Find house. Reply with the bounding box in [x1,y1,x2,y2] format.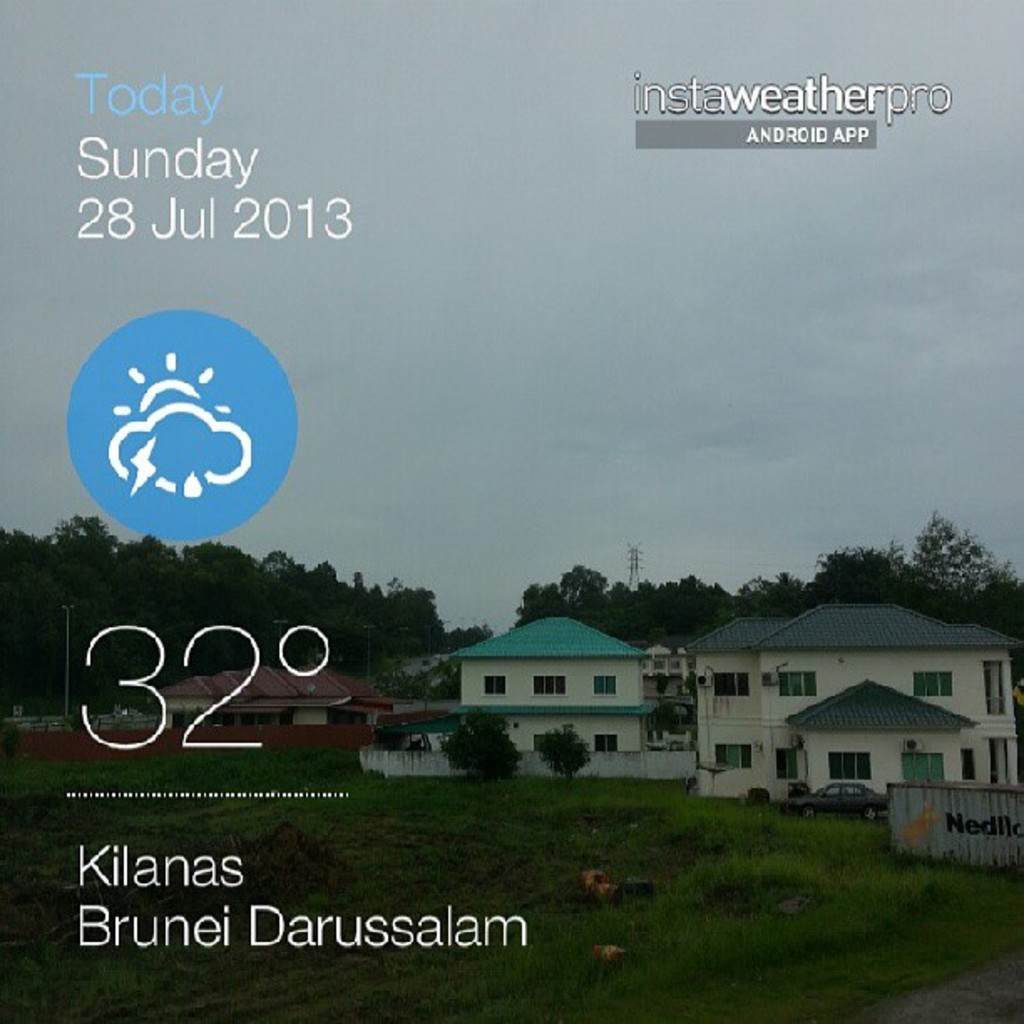
[407,609,714,778].
